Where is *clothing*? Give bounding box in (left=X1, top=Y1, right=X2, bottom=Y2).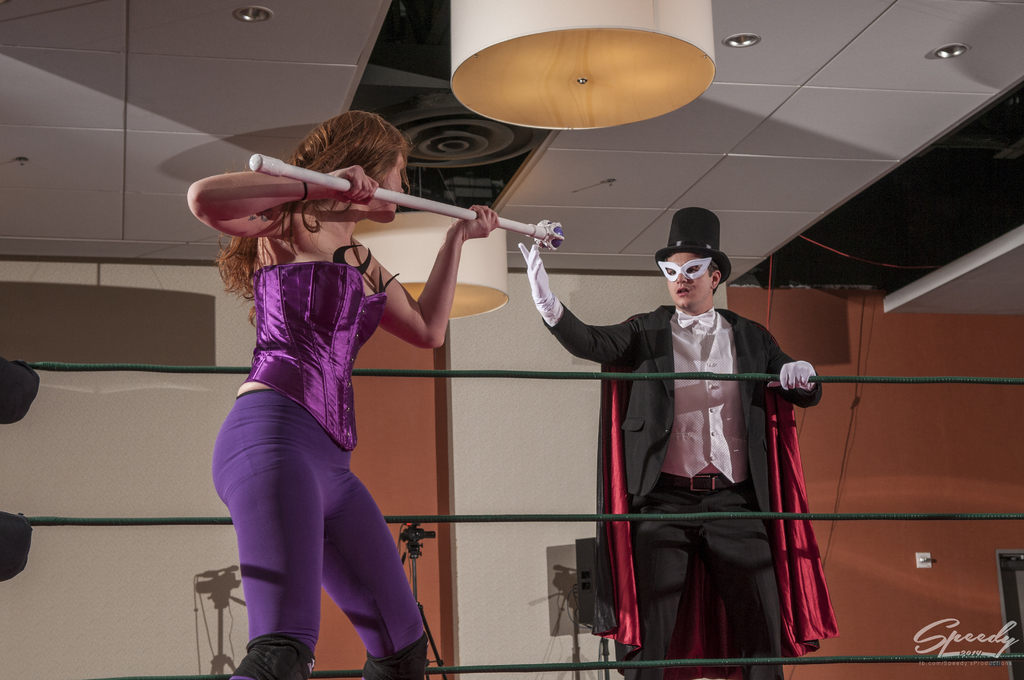
(left=212, top=256, right=432, bottom=671).
